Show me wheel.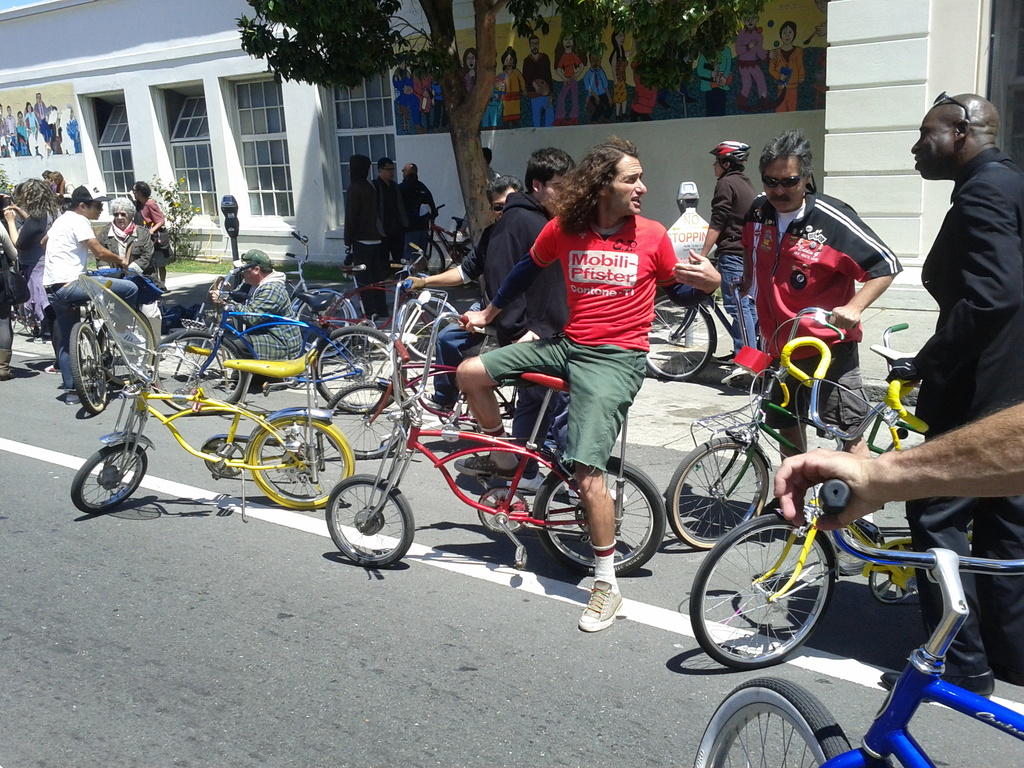
wheel is here: x1=315 y1=380 x2=418 y2=455.
